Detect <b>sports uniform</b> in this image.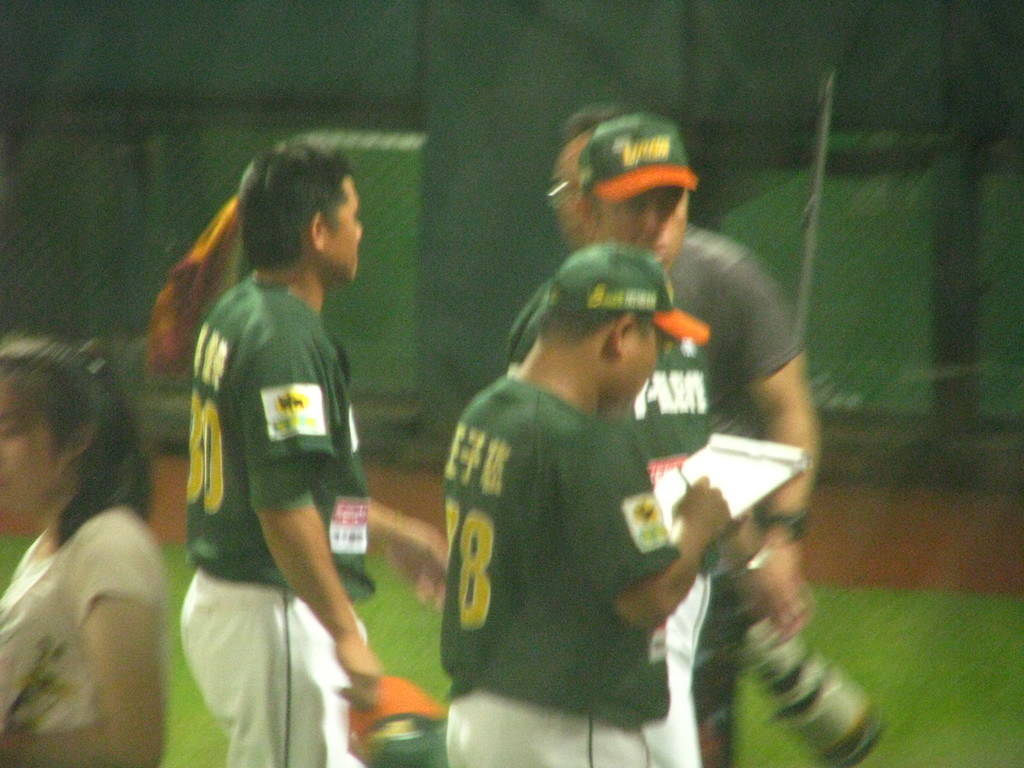
Detection: x1=190 y1=277 x2=374 y2=767.
